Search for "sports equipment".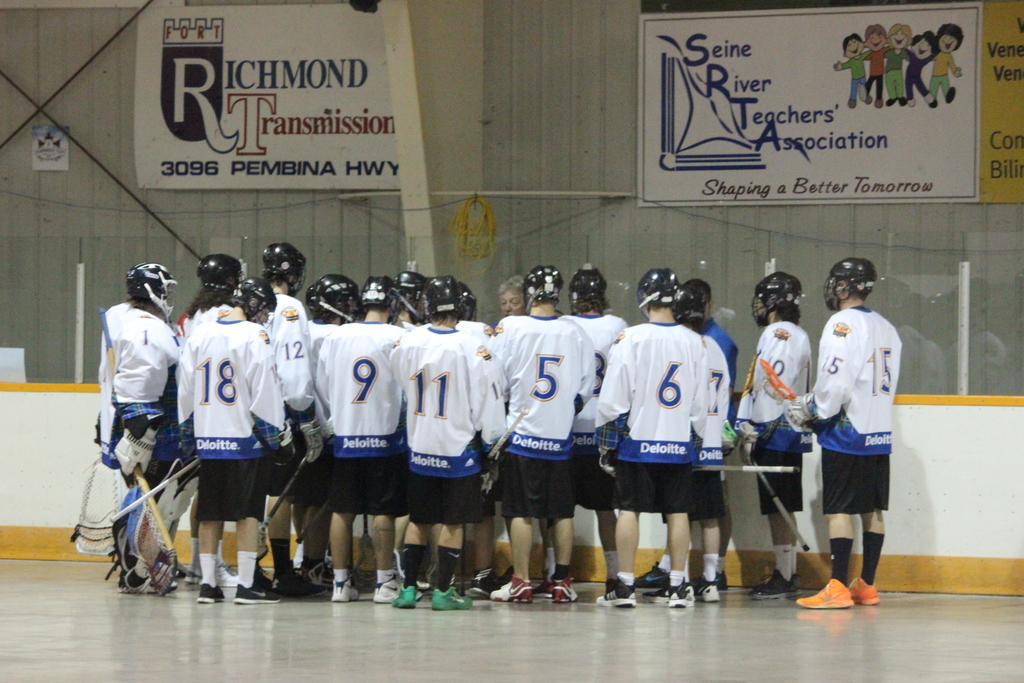
Found at x1=262, y1=243, x2=308, y2=296.
